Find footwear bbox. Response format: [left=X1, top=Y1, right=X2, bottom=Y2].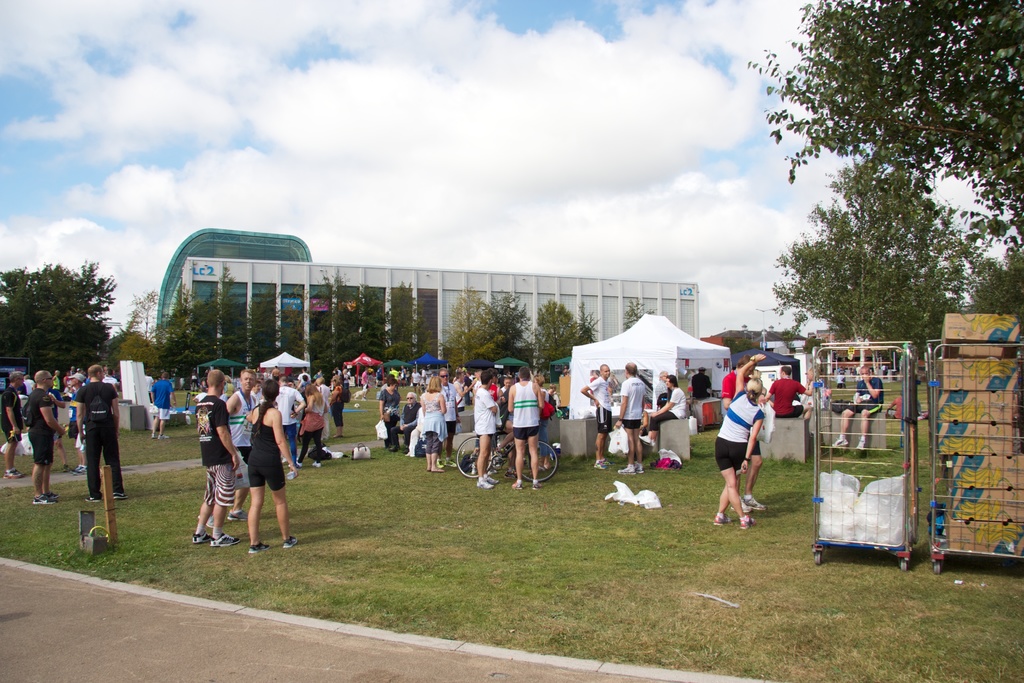
[left=69, top=464, right=85, bottom=475].
